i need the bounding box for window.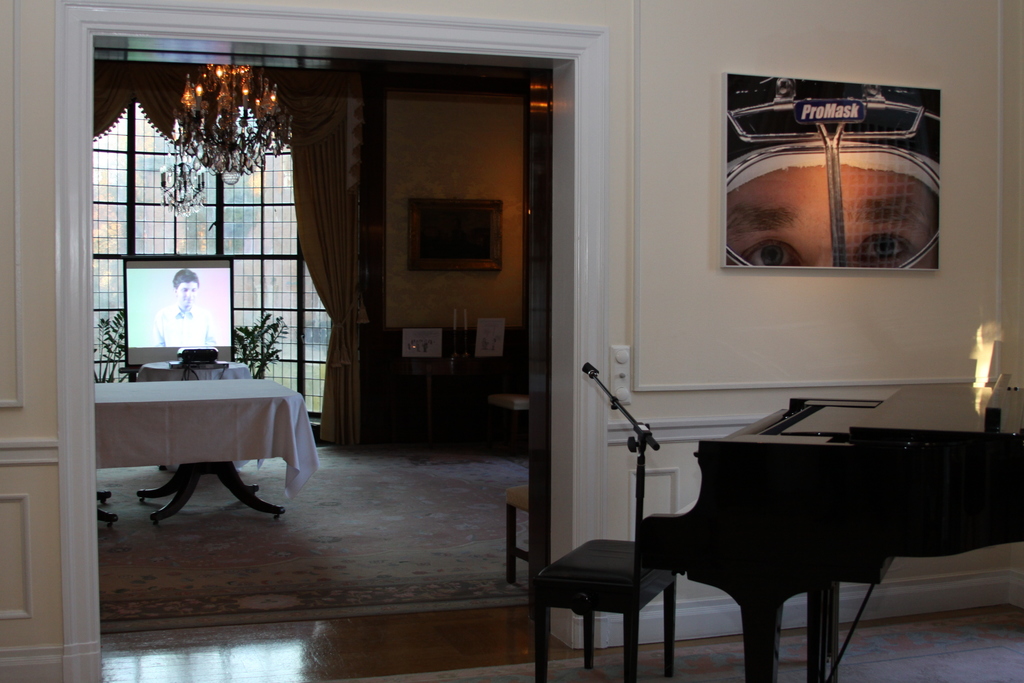
Here it is: {"left": 84, "top": 97, "right": 340, "bottom": 424}.
